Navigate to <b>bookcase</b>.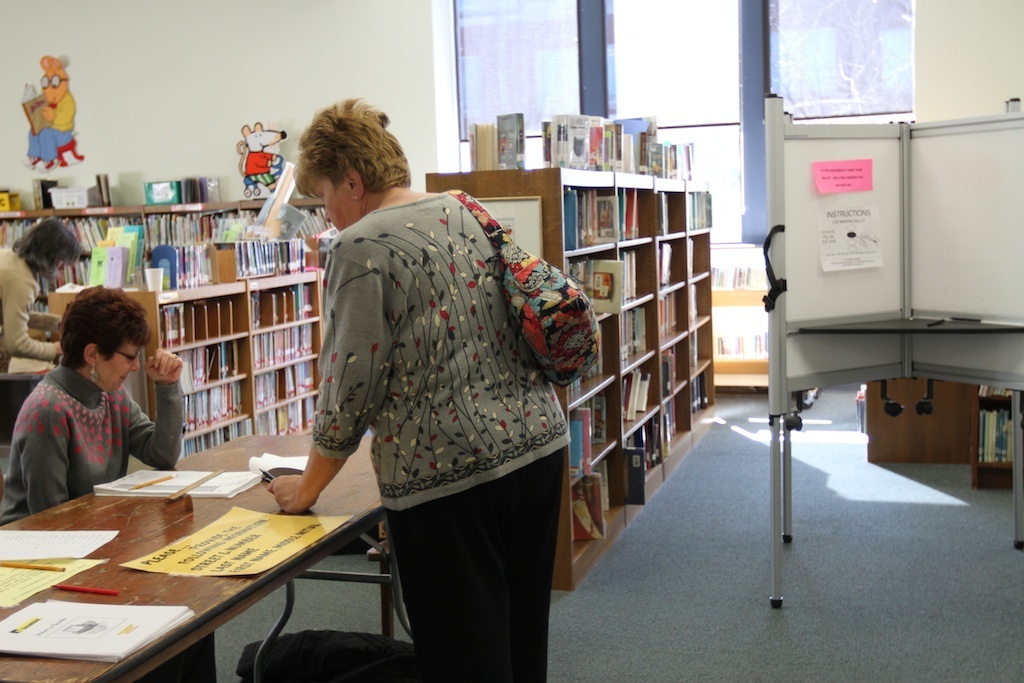
Navigation target: <bbox>425, 165, 720, 595</bbox>.
